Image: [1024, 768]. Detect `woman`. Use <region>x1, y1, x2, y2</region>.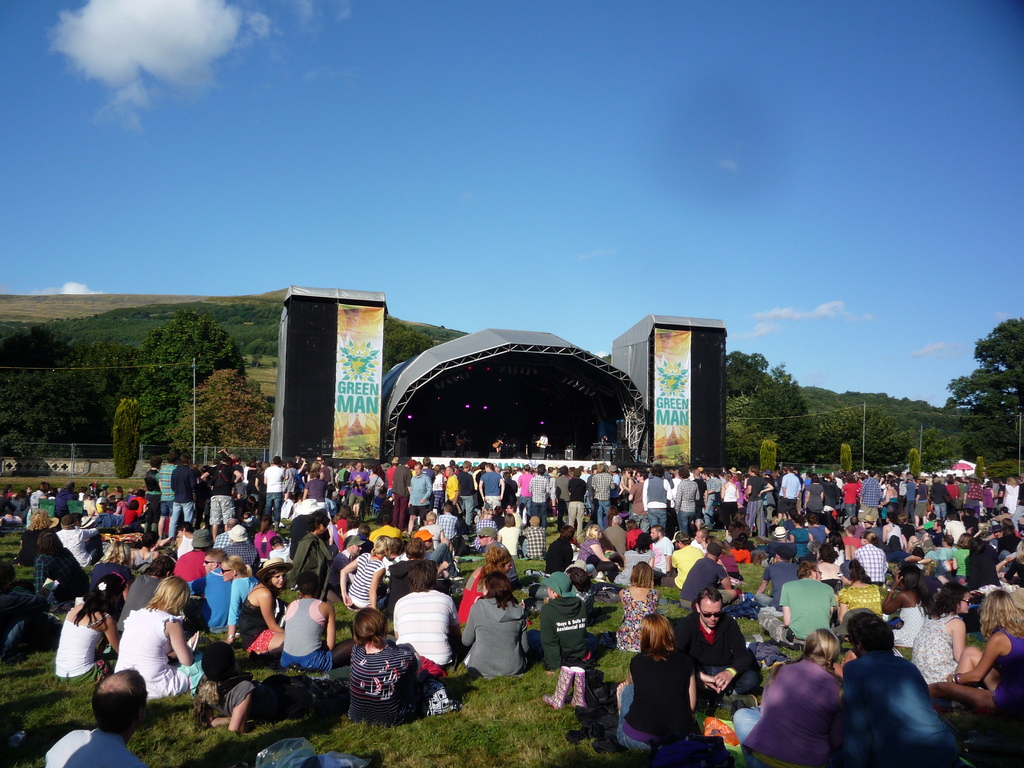
<region>459, 569, 537, 674</region>.
